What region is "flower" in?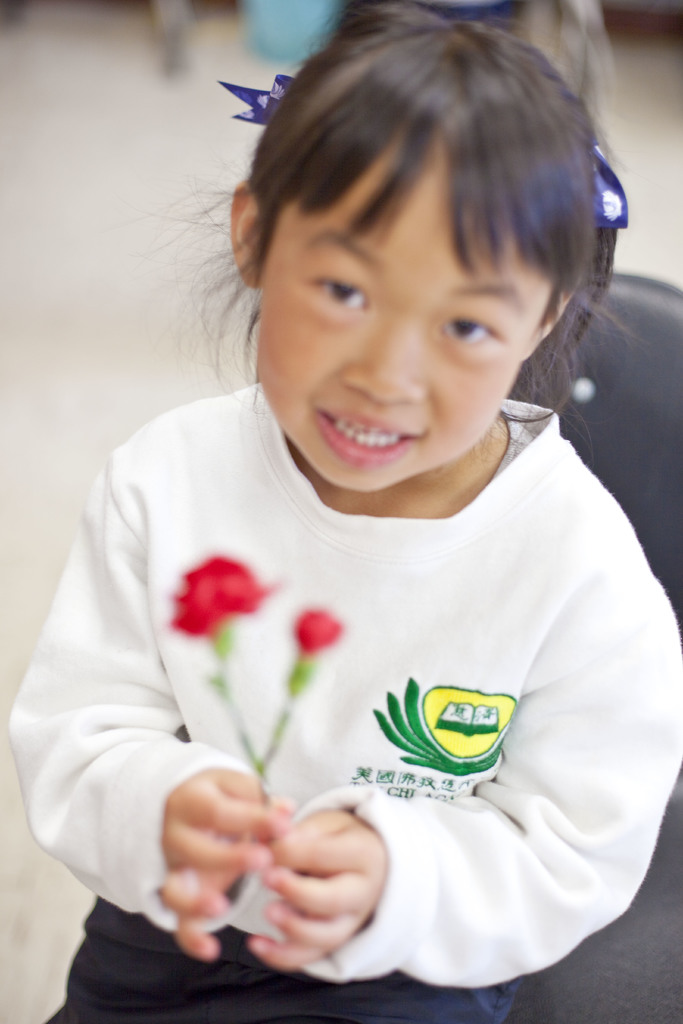
[x1=288, y1=605, x2=346, y2=655].
